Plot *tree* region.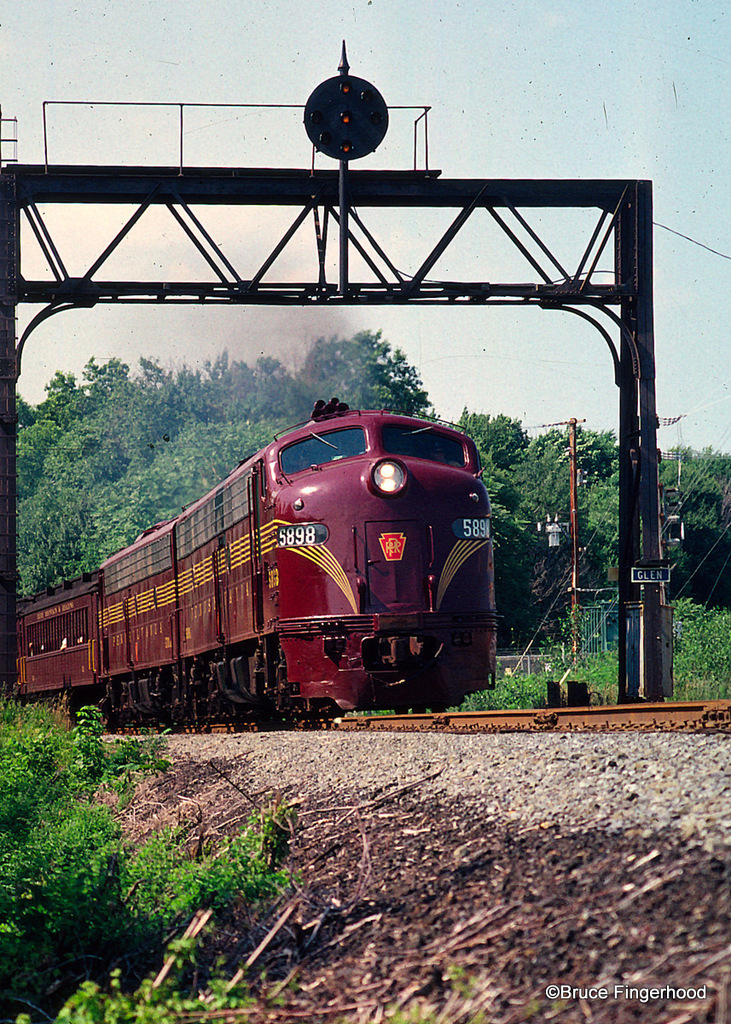
Plotted at [left=572, top=467, right=710, bottom=590].
